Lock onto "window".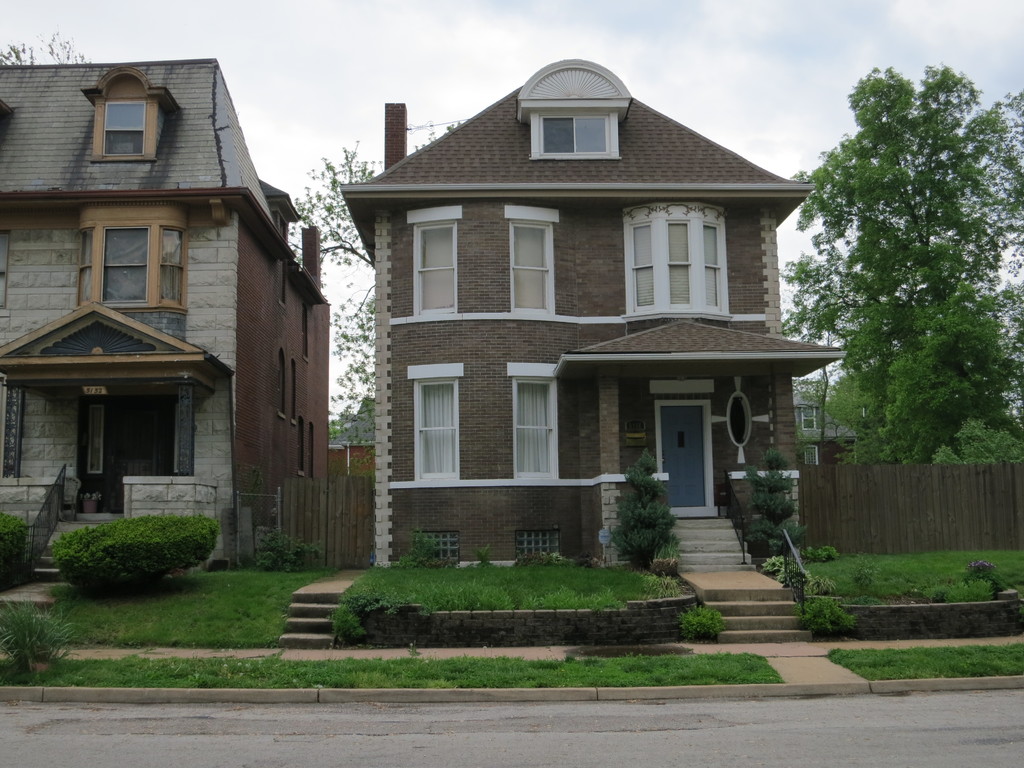
Locked: (103,97,148,155).
